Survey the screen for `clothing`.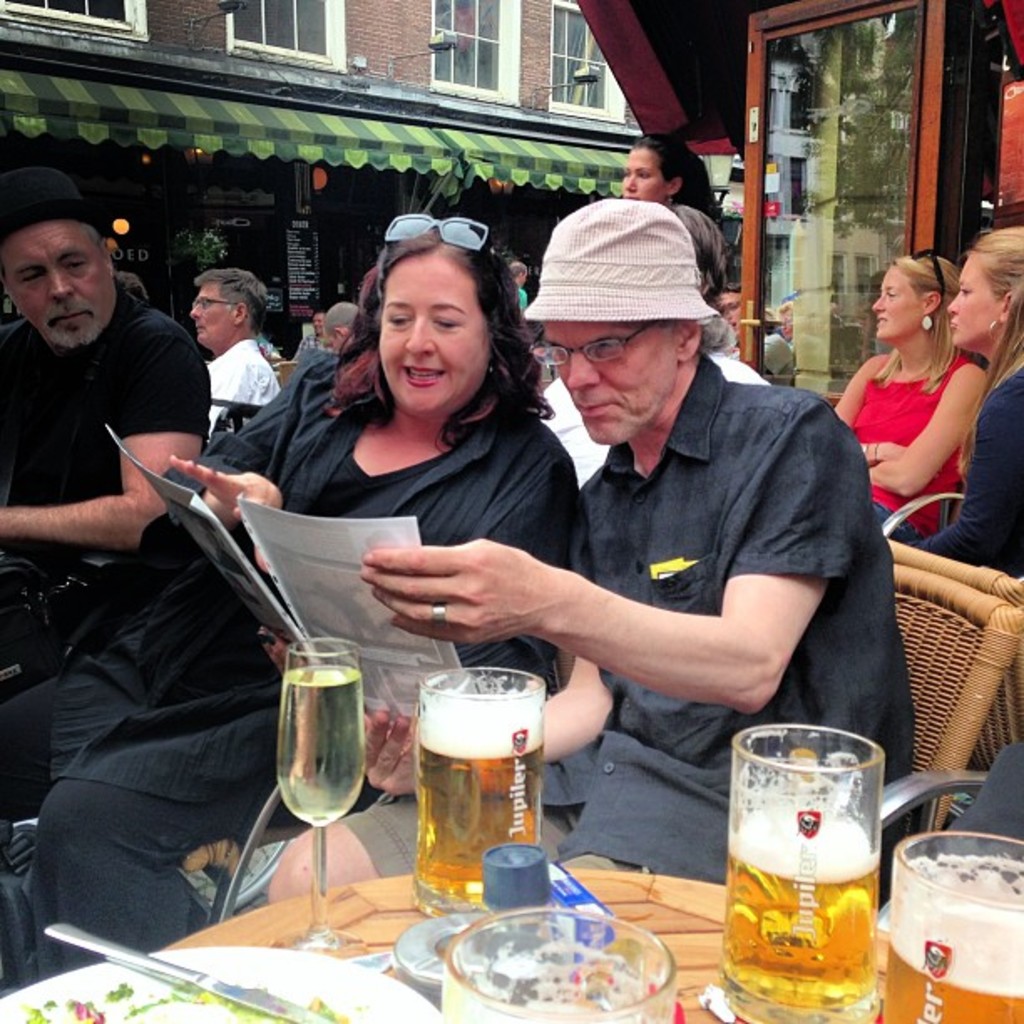
Survey found: [x1=539, y1=373, x2=770, y2=485].
